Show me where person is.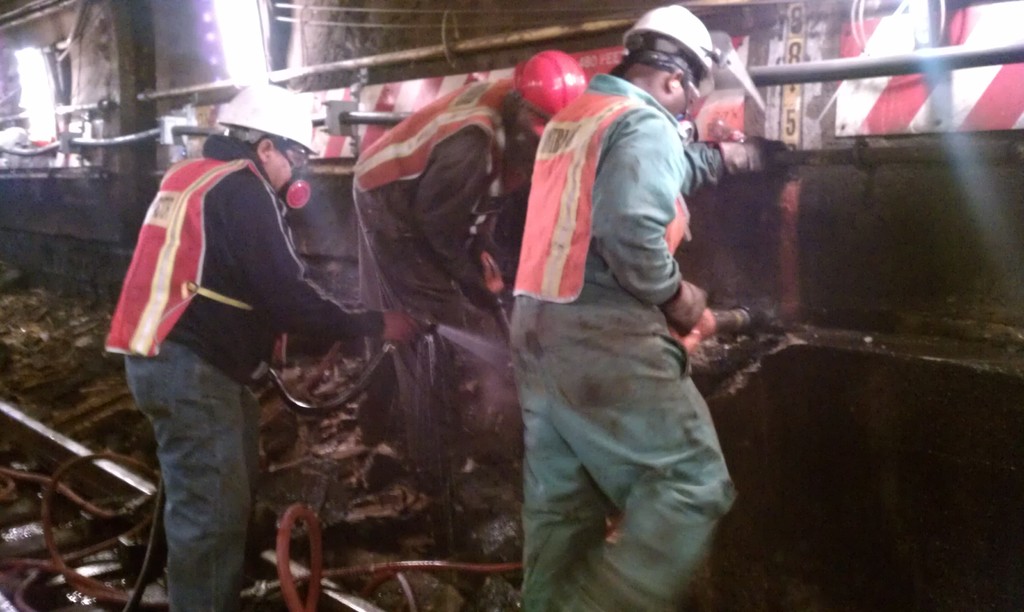
person is at l=137, t=70, r=498, b=611.
